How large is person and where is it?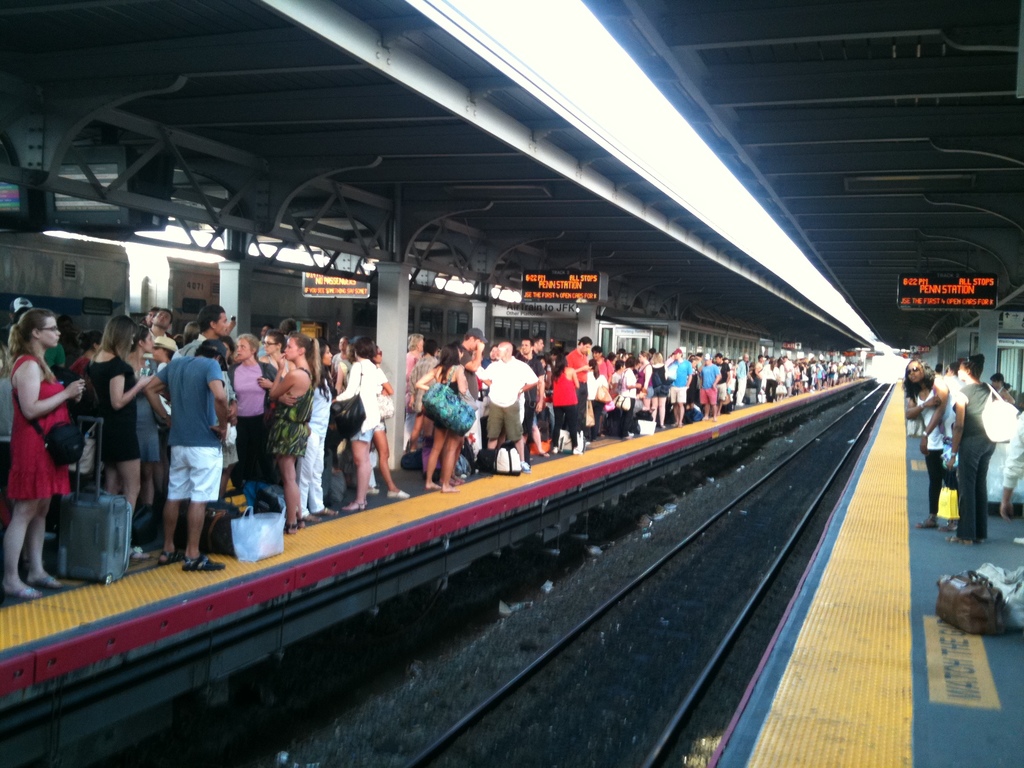
Bounding box: select_region(549, 354, 579, 455).
